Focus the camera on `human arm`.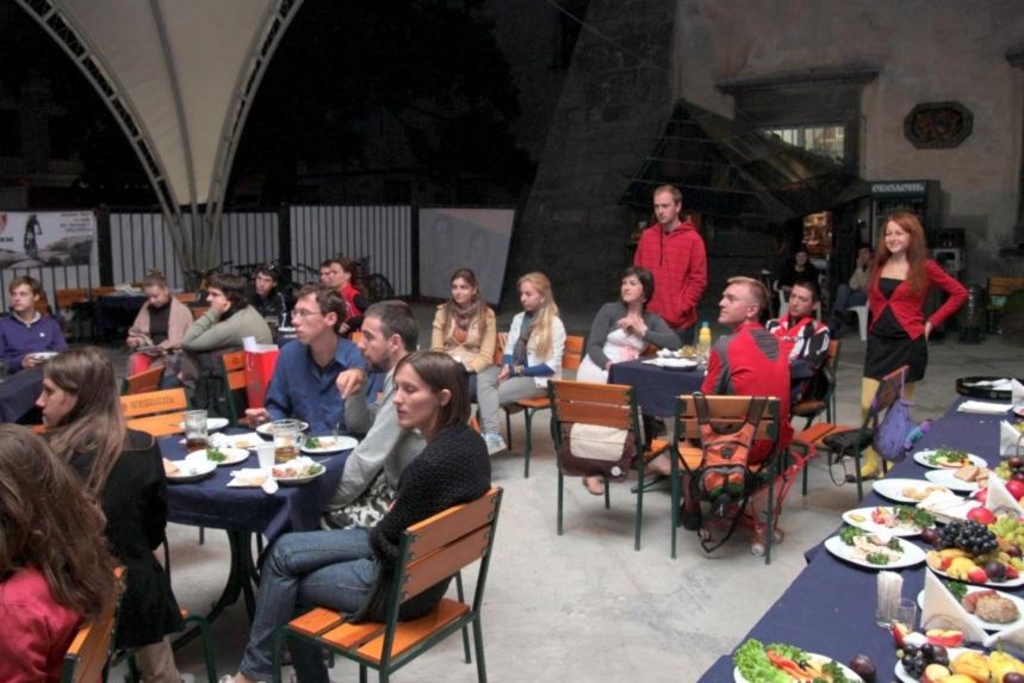
Focus region: (693,334,730,397).
